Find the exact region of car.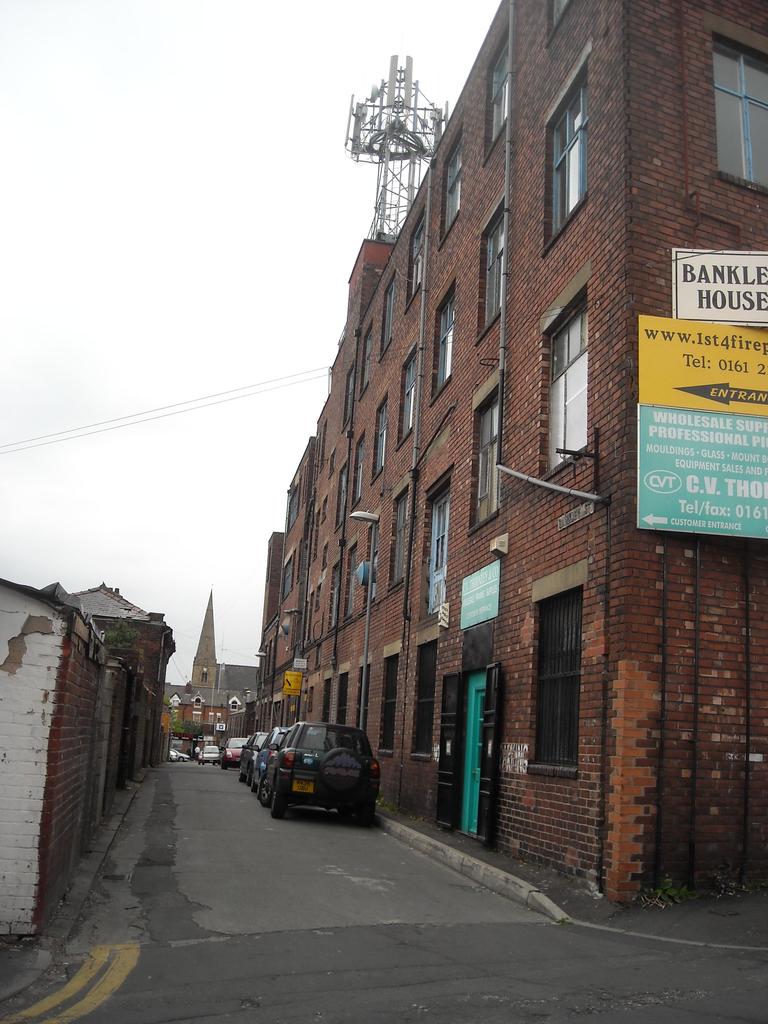
Exact region: [left=189, top=741, right=224, bottom=765].
